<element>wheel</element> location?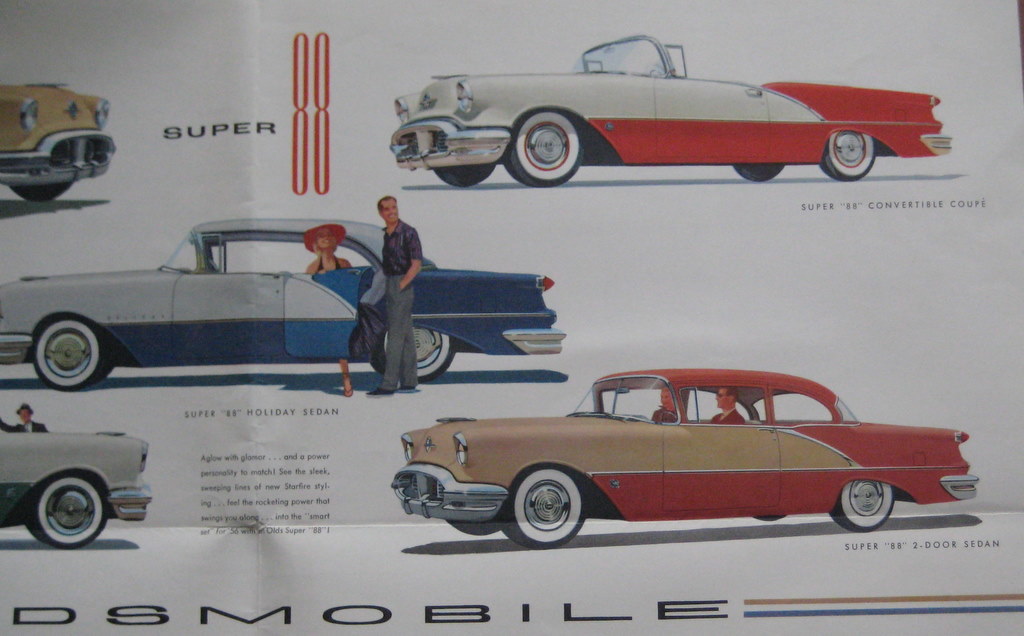
l=429, t=161, r=493, b=188
